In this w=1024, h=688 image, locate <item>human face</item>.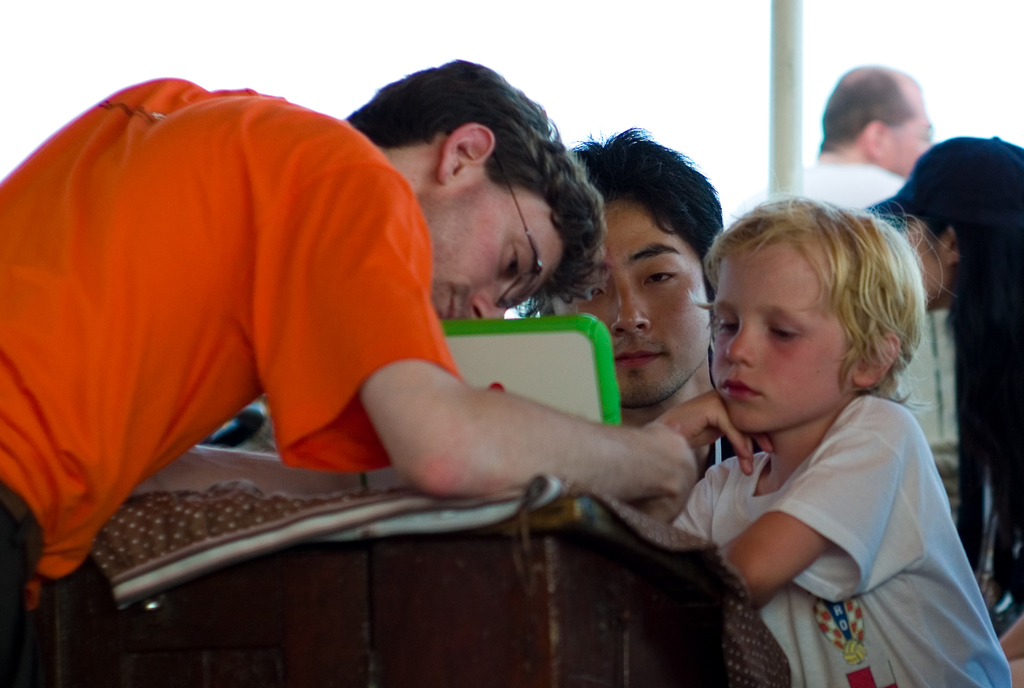
Bounding box: [left=705, top=241, right=851, bottom=436].
